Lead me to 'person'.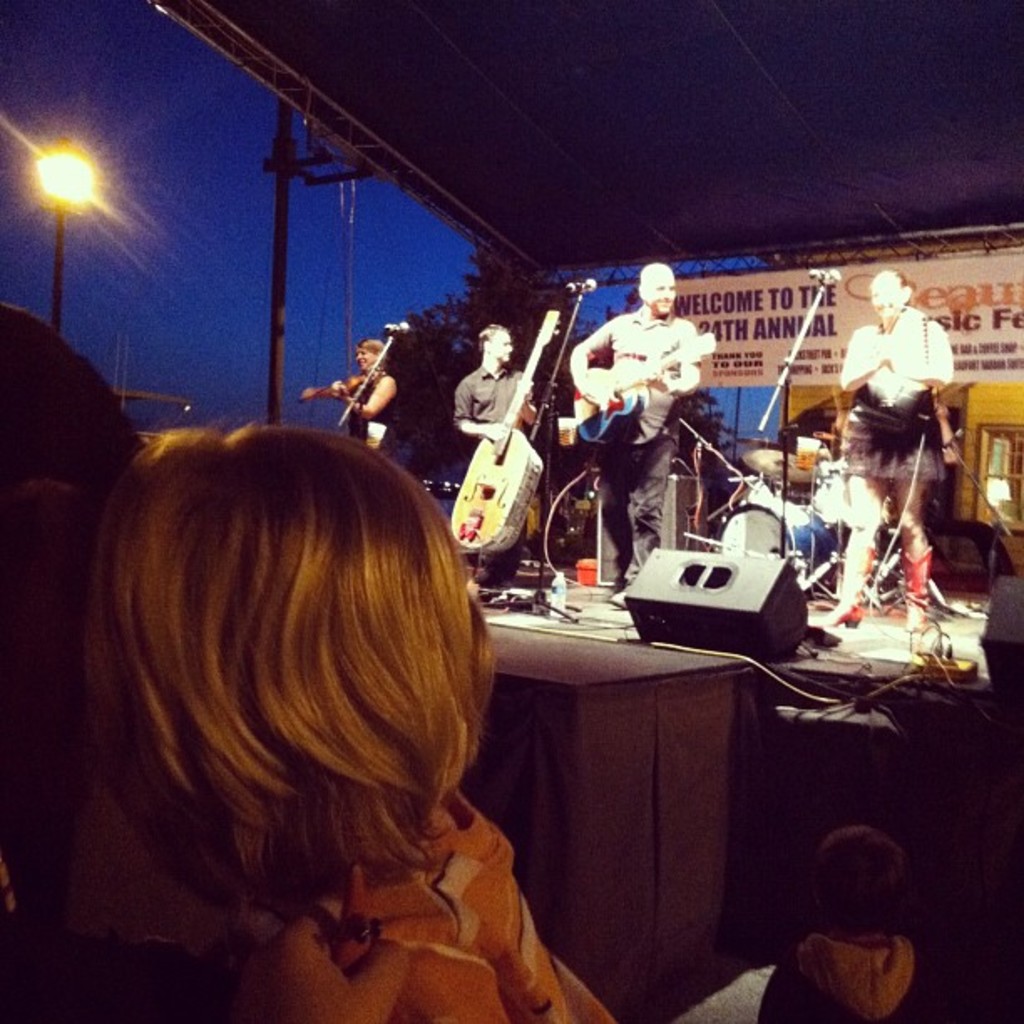
Lead to l=569, t=253, r=708, b=602.
